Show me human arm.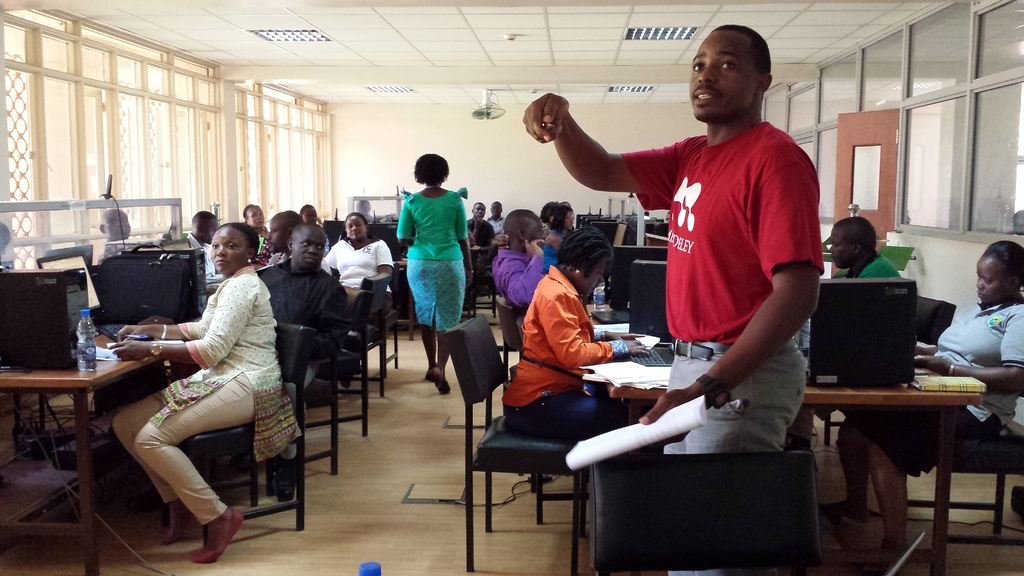
human arm is here: 111/276/249/371.
